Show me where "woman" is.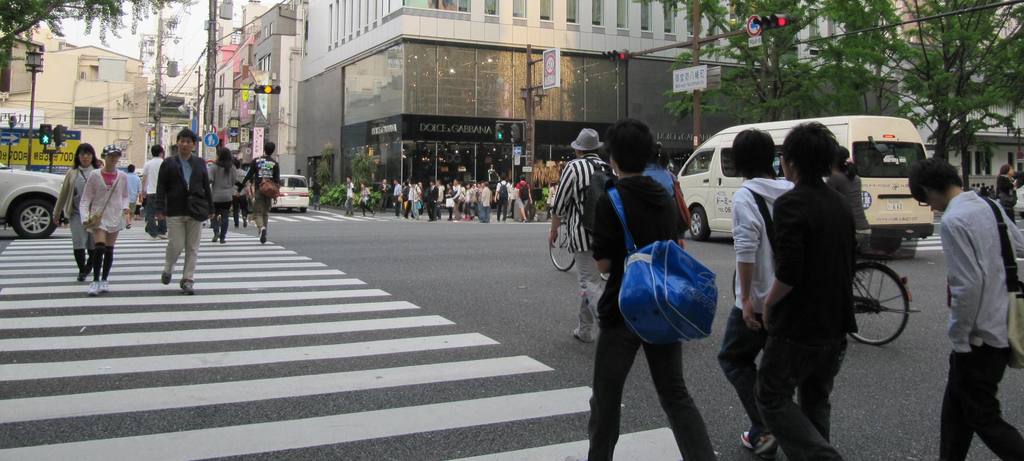
"woman" is at x1=52, y1=142, x2=100, y2=281.
